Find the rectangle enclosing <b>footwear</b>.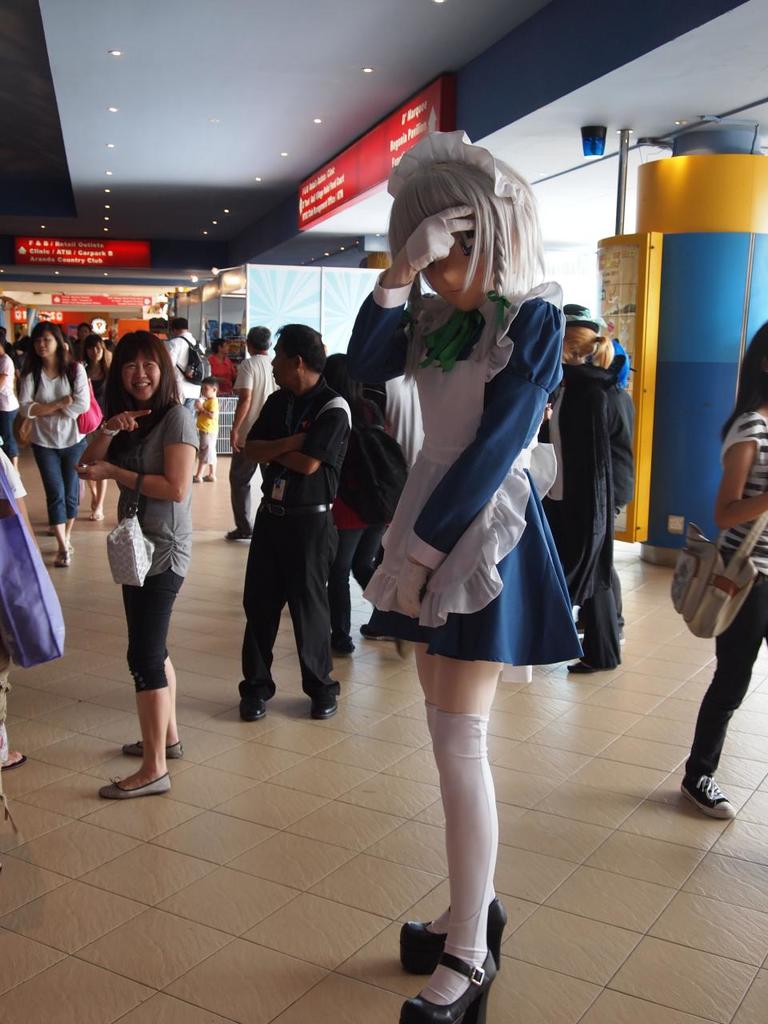
(566, 659, 598, 675).
